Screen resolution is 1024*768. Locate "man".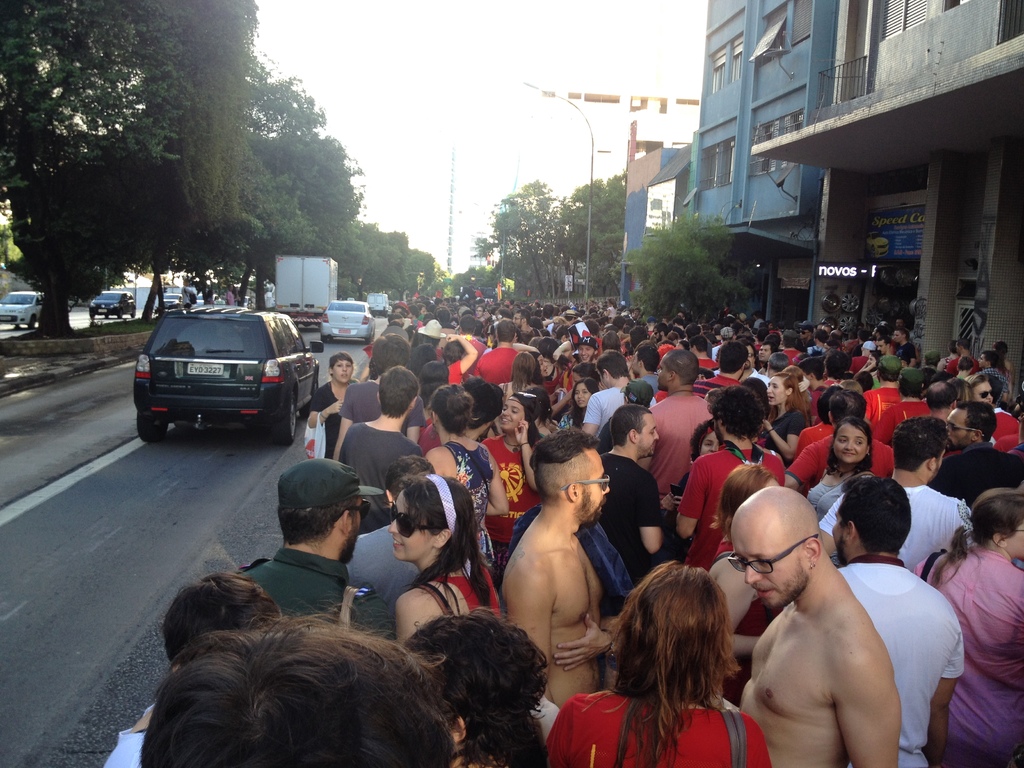
<bbox>474, 319, 522, 382</bbox>.
